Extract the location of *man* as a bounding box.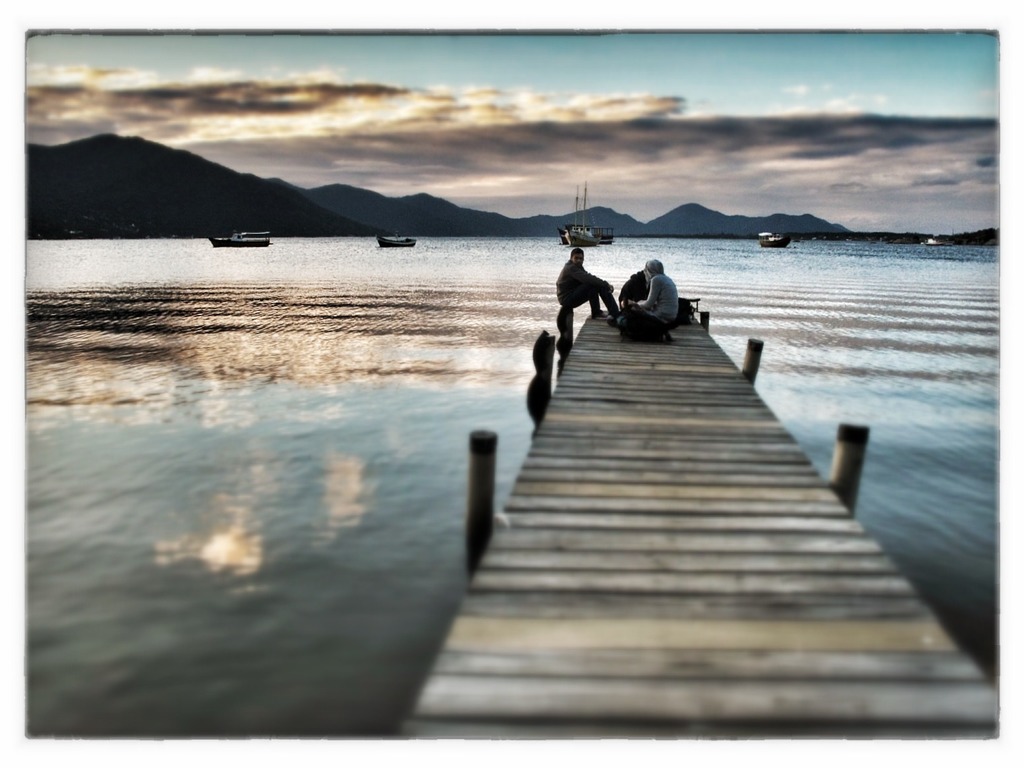
left=548, top=239, right=626, bottom=328.
